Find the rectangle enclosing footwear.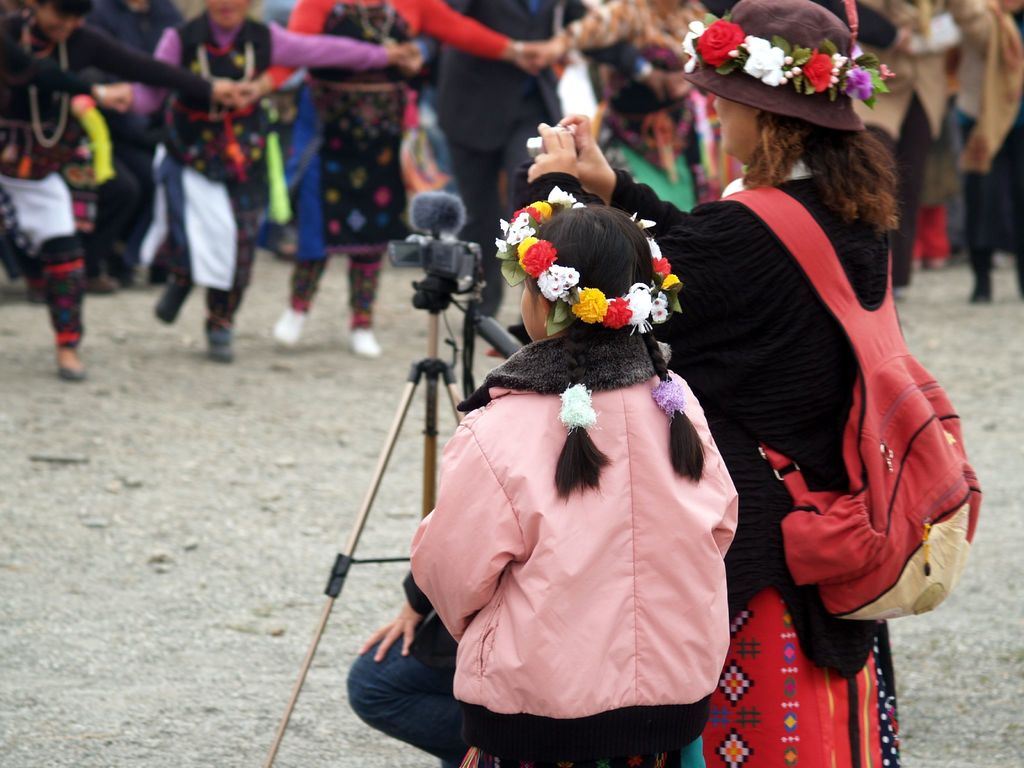
{"x1": 969, "y1": 259, "x2": 996, "y2": 301}.
